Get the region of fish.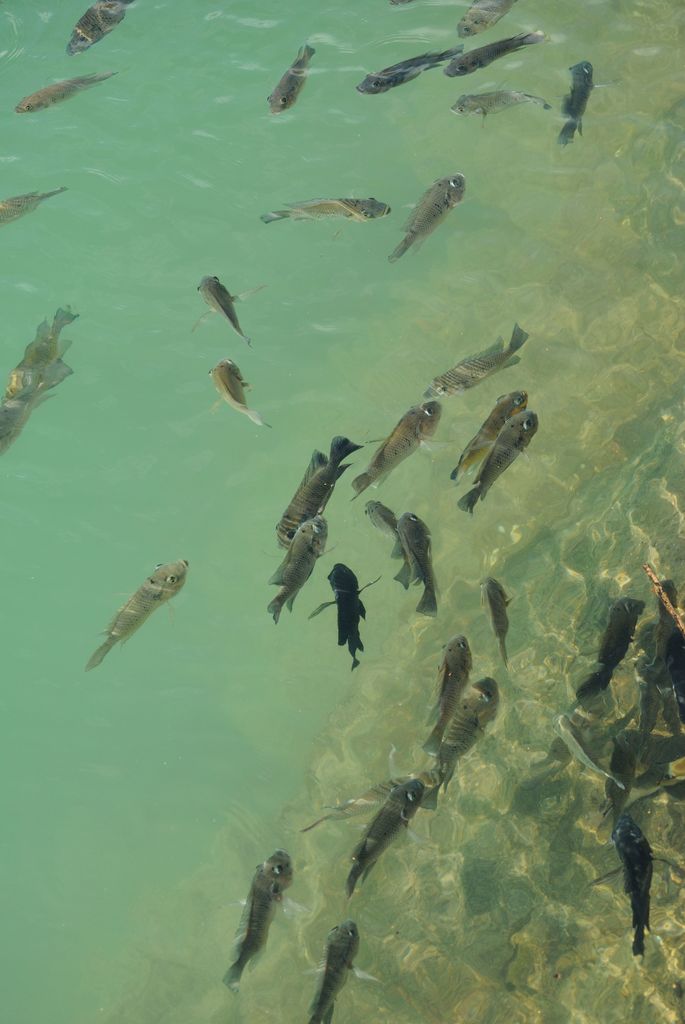
crop(606, 727, 636, 832).
